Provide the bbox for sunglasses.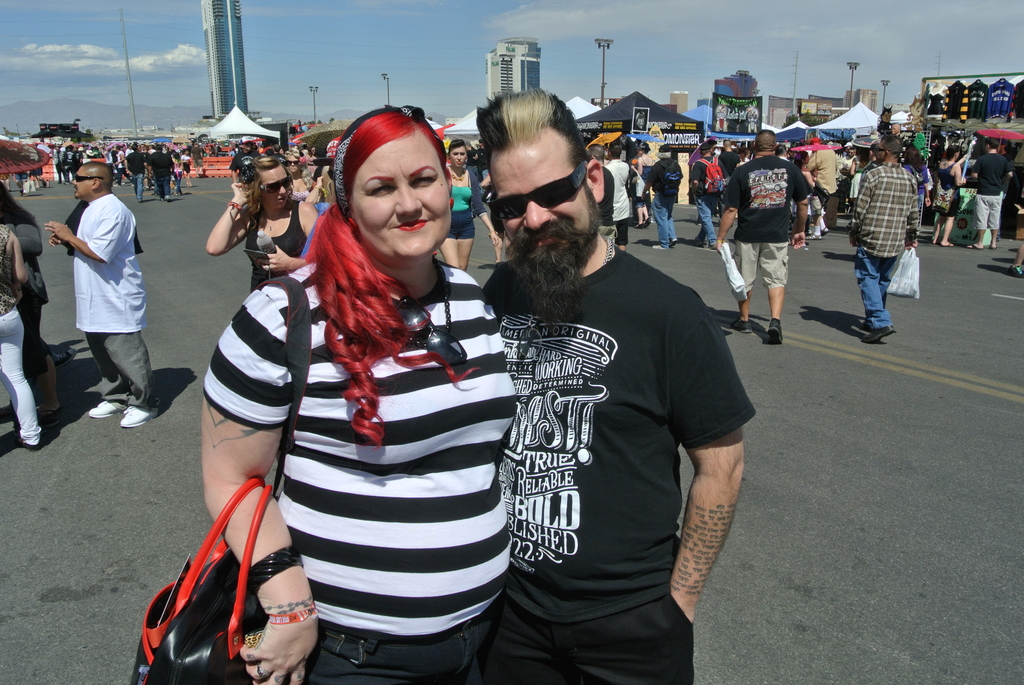
l=75, t=174, r=104, b=182.
